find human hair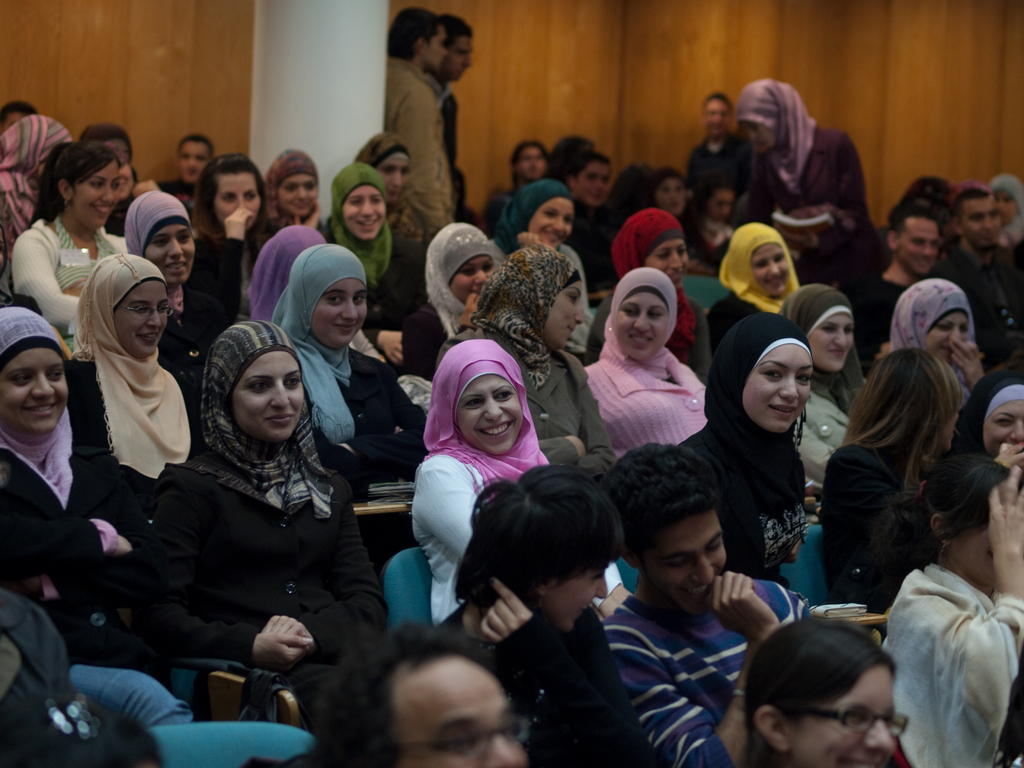
(846,451,1023,614)
